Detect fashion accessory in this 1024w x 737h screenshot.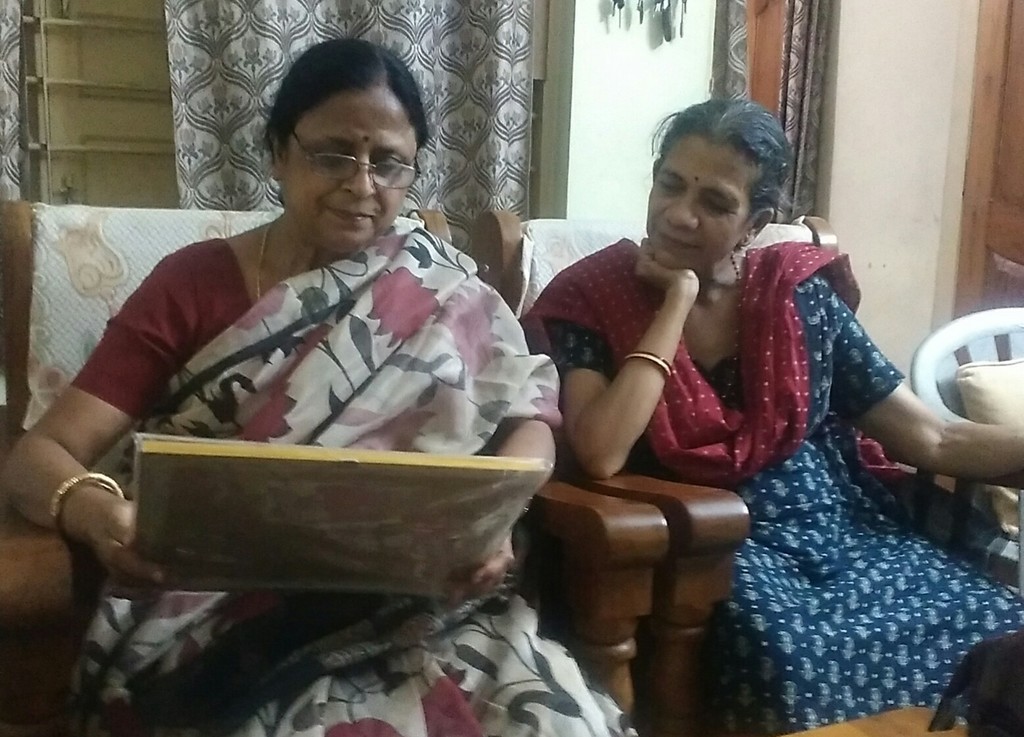
Detection: crop(251, 216, 345, 312).
